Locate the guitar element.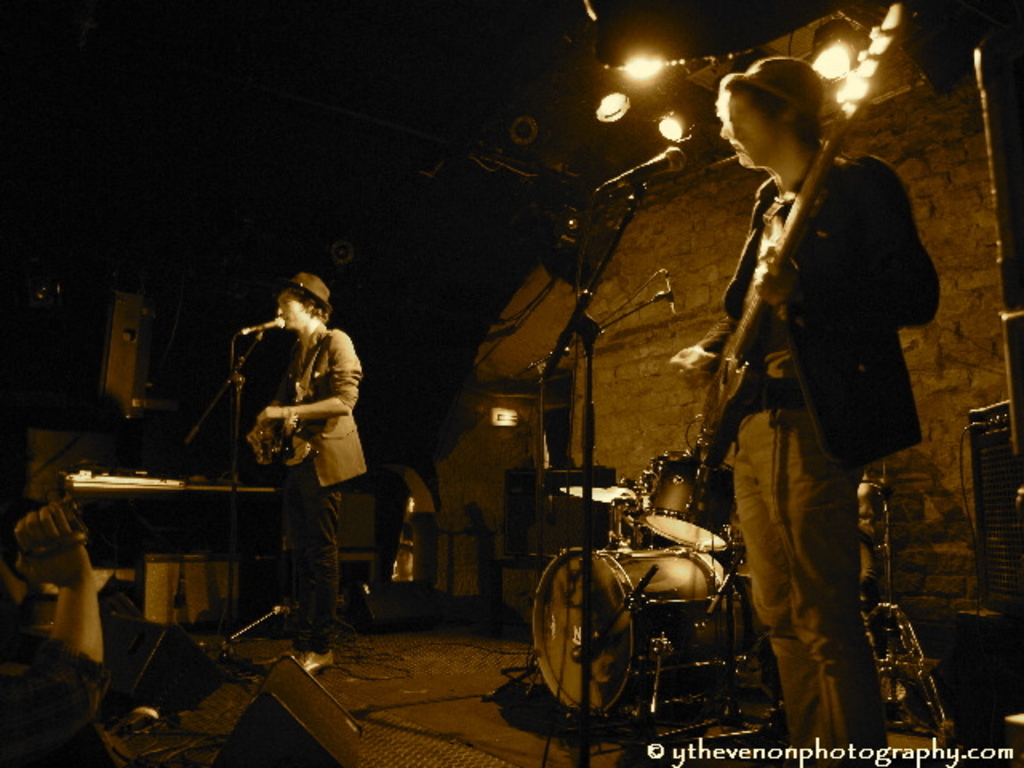
Element bbox: (686, 0, 906, 474).
